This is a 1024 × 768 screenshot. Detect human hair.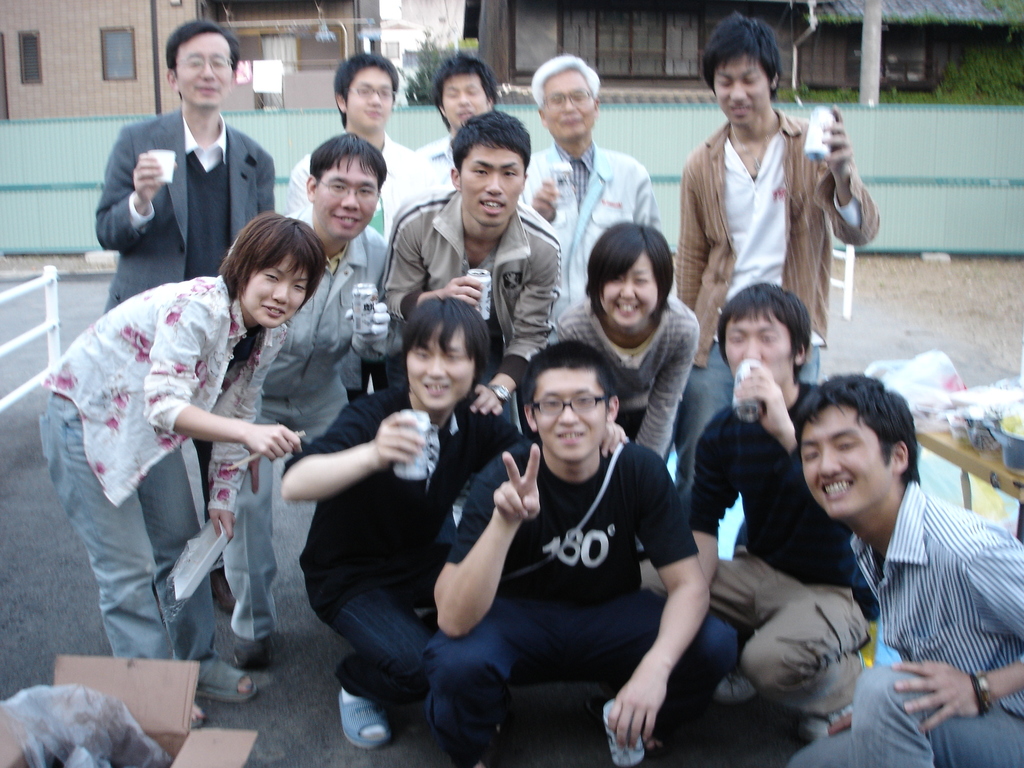
(left=717, top=279, right=810, bottom=382).
